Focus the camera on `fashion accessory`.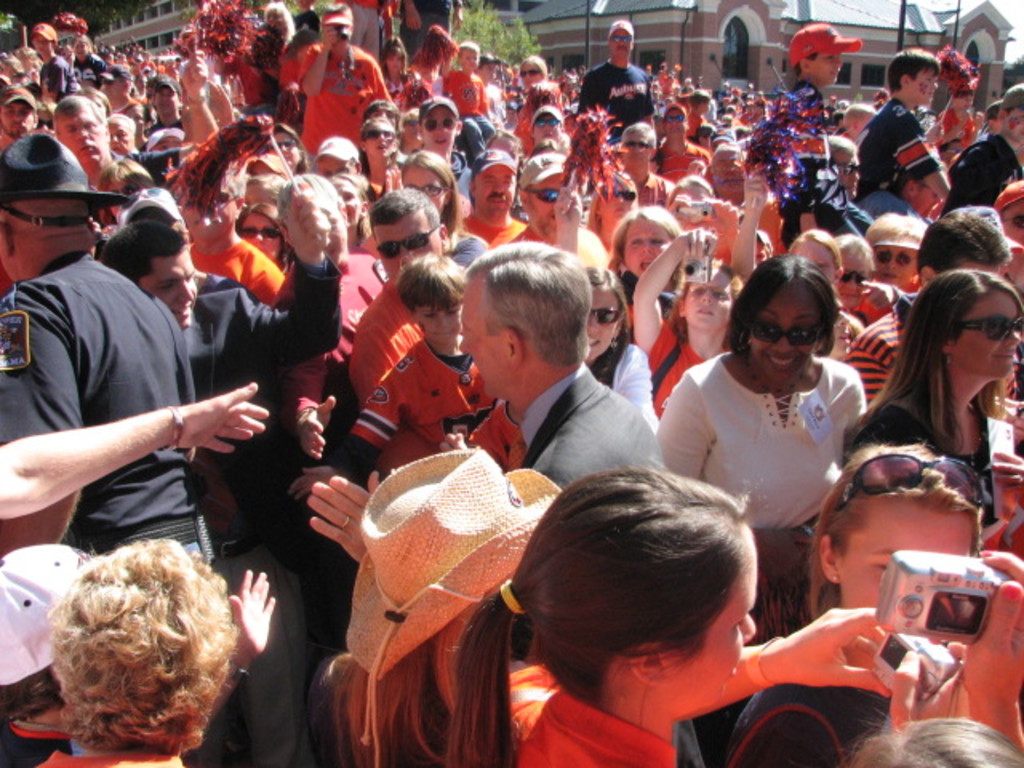
Focus region: box(786, 19, 866, 64).
